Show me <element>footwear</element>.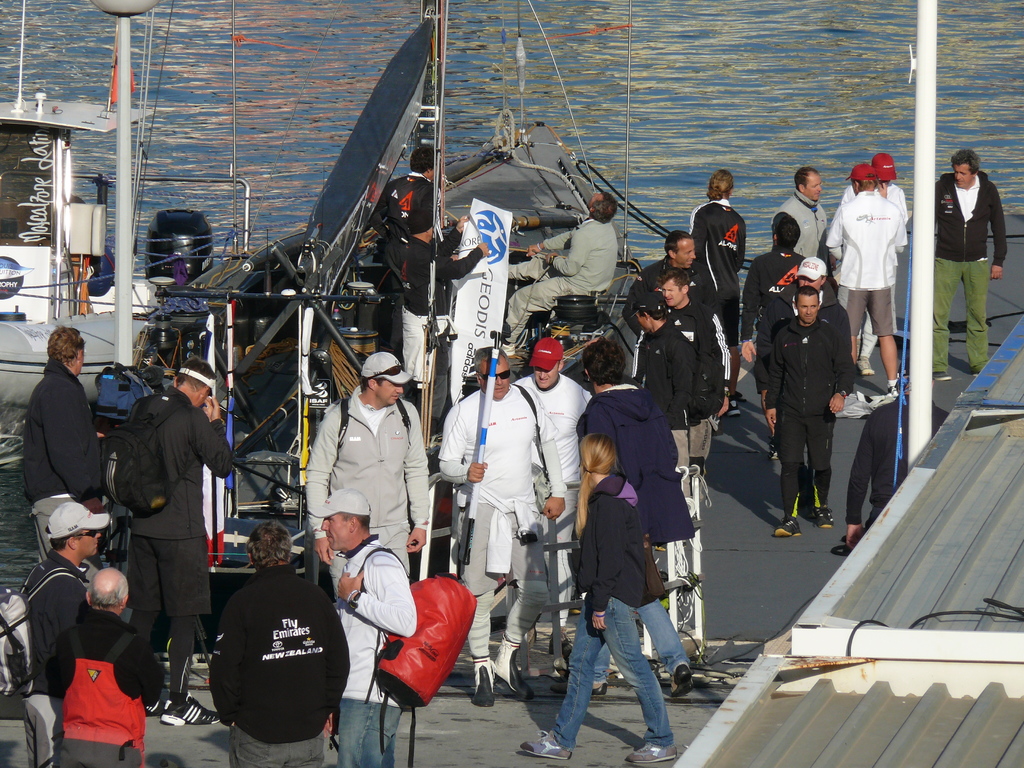
<element>footwear</element> is here: 769, 439, 779, 458.
